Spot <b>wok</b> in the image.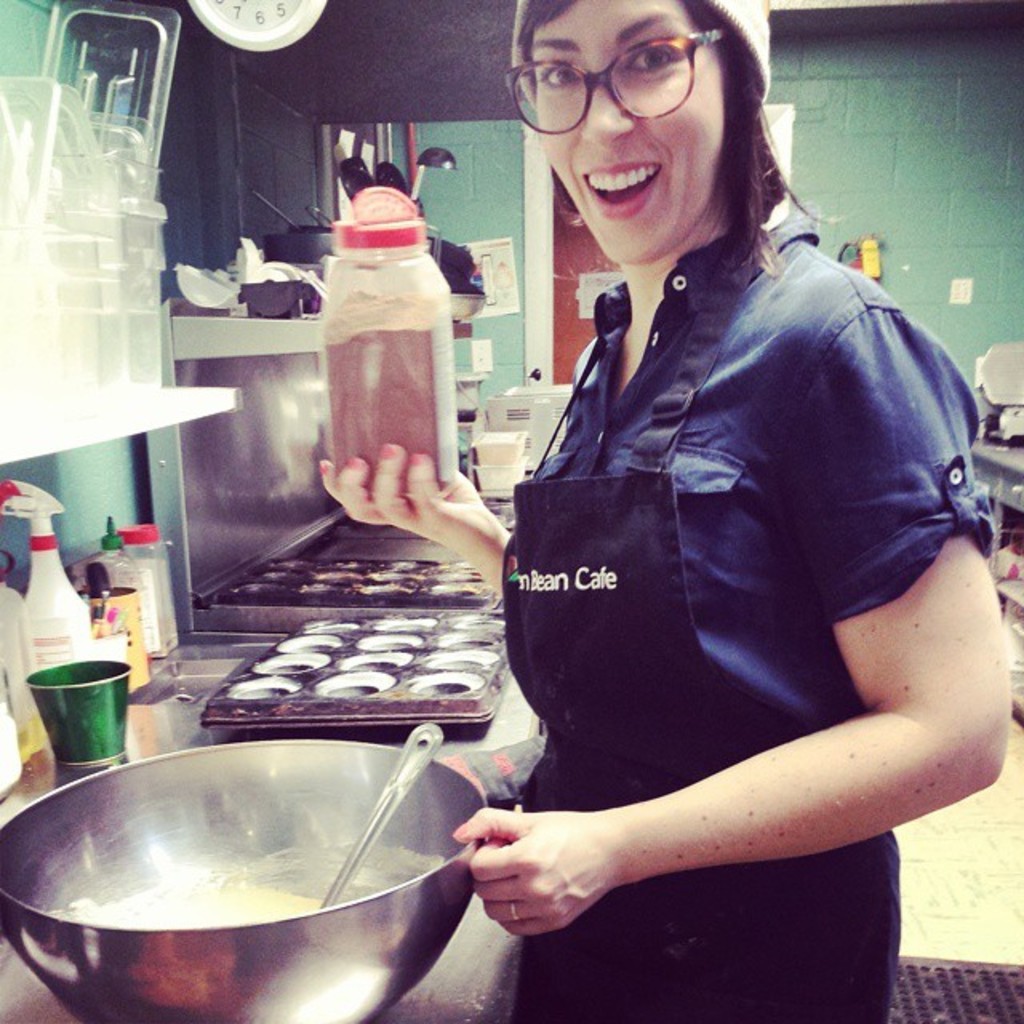
<b>wok</b> found at left=0, top=720, right=491, bottom=1022.
